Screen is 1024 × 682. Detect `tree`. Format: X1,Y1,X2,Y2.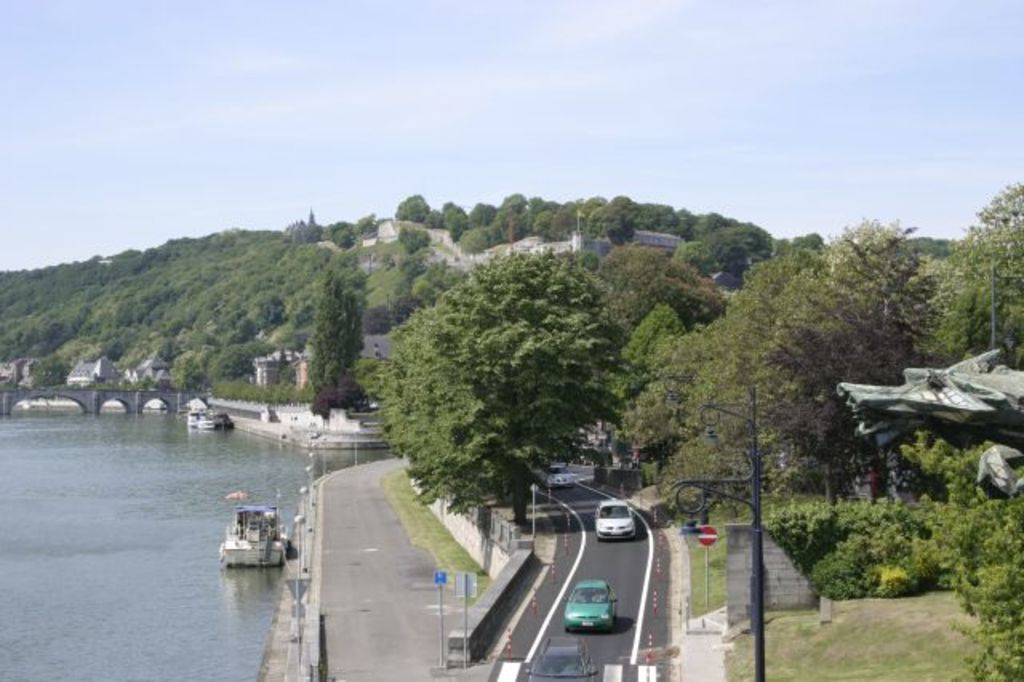
0,215,294,405.
